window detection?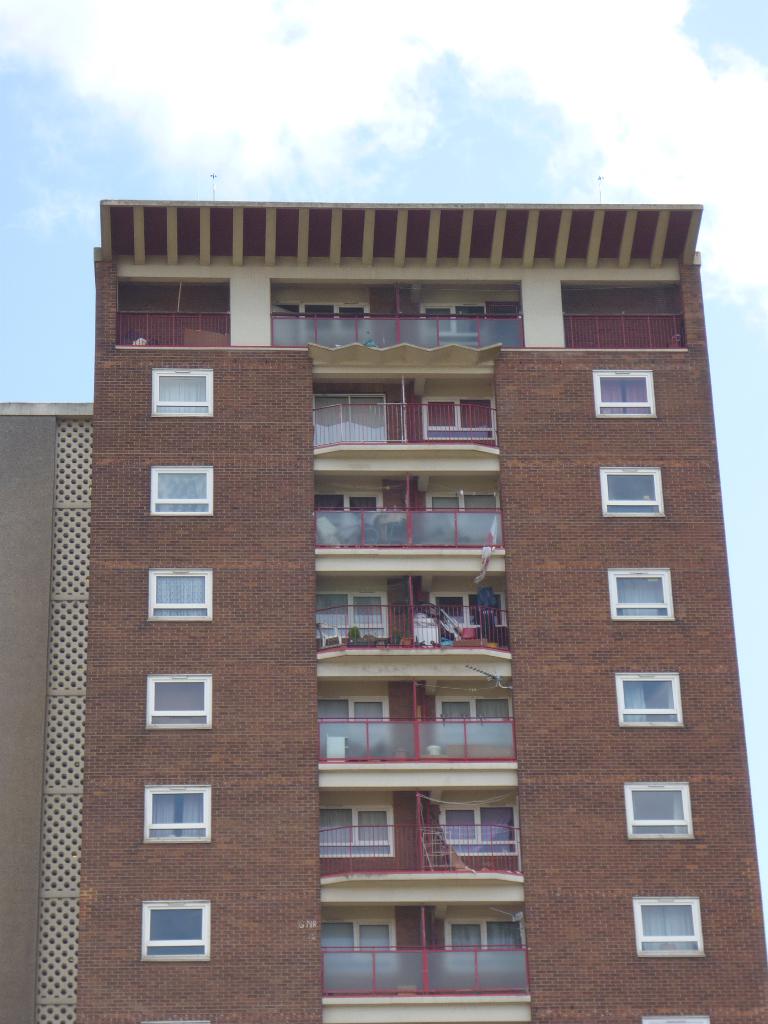
Rect(148, 568, 216, 620)
